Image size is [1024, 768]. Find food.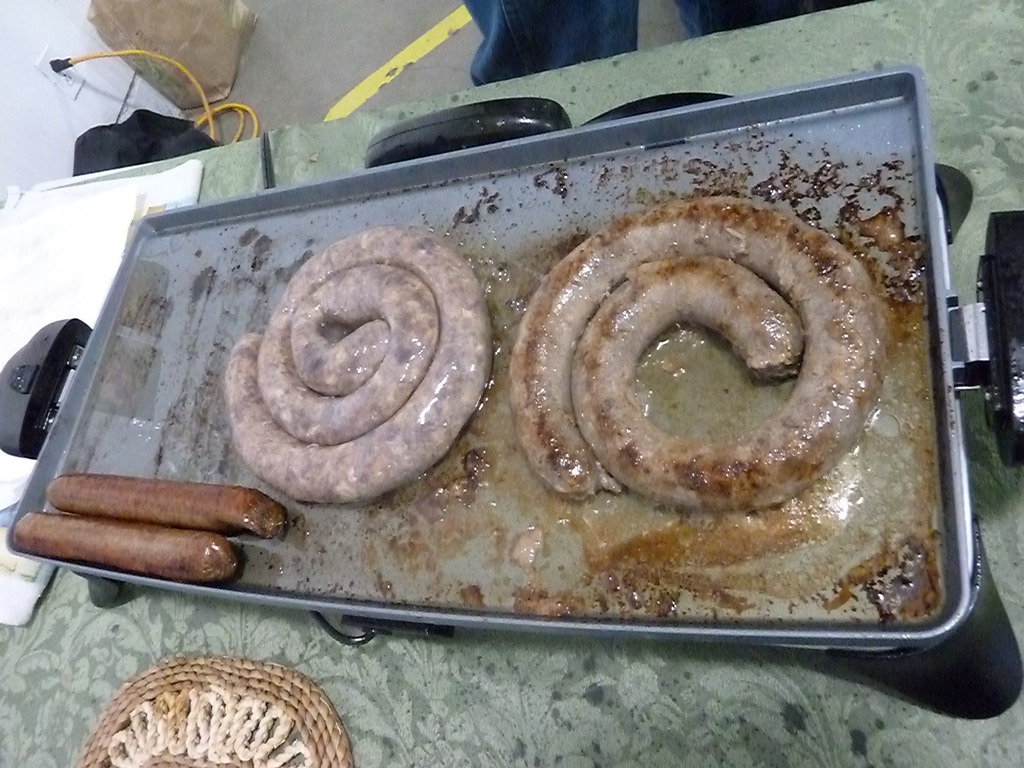
(534, 210, 898, 524).
